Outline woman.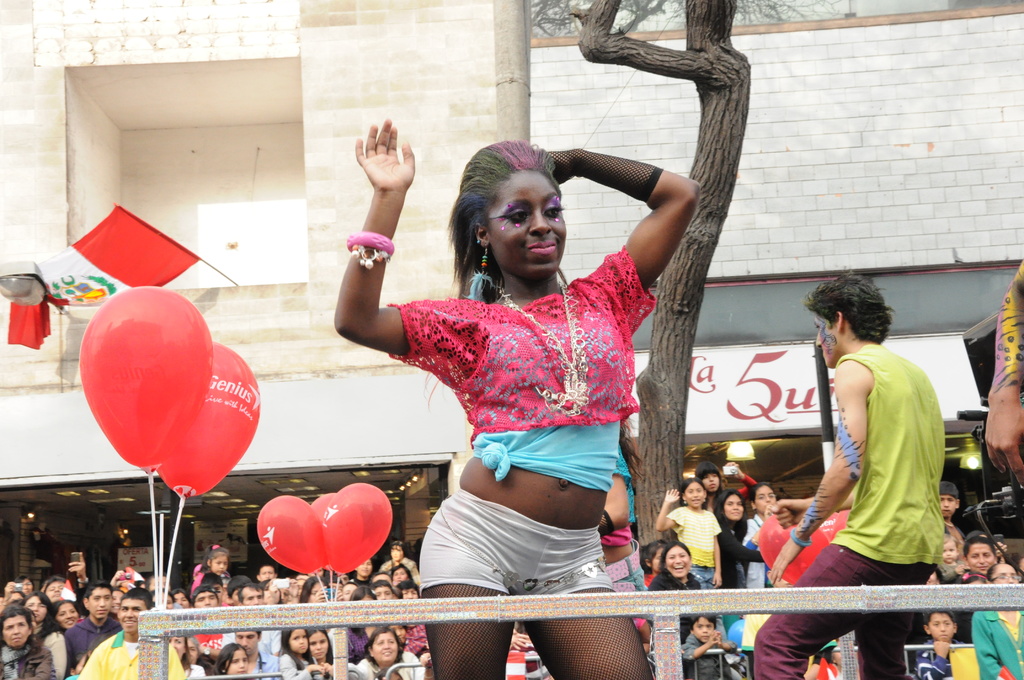
Outline: BBox(14, 576, 31, 596).
